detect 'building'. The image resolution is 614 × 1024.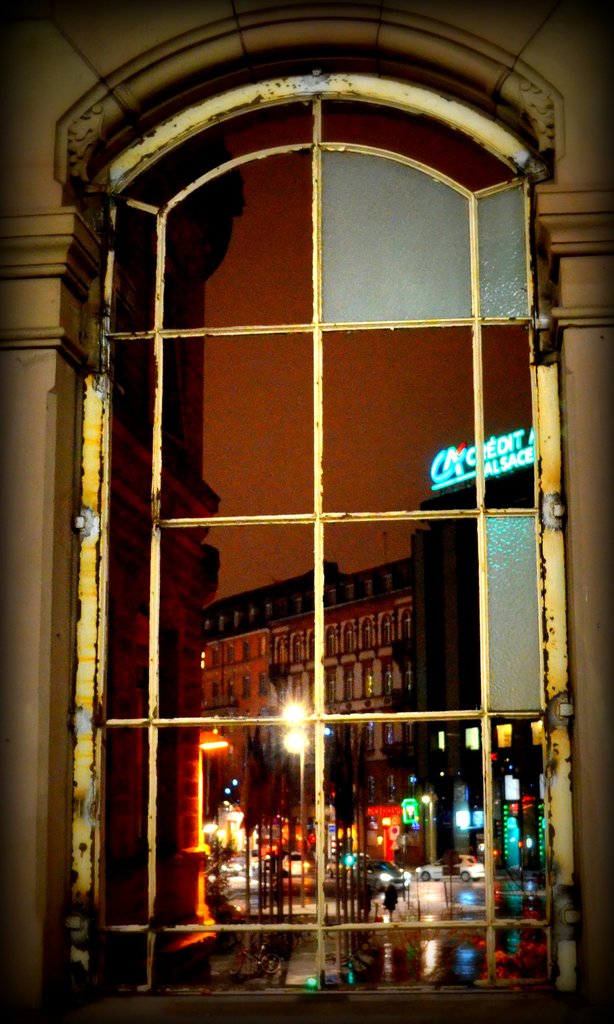
(x1=0, y1=0, x2=613, y2=1023).
